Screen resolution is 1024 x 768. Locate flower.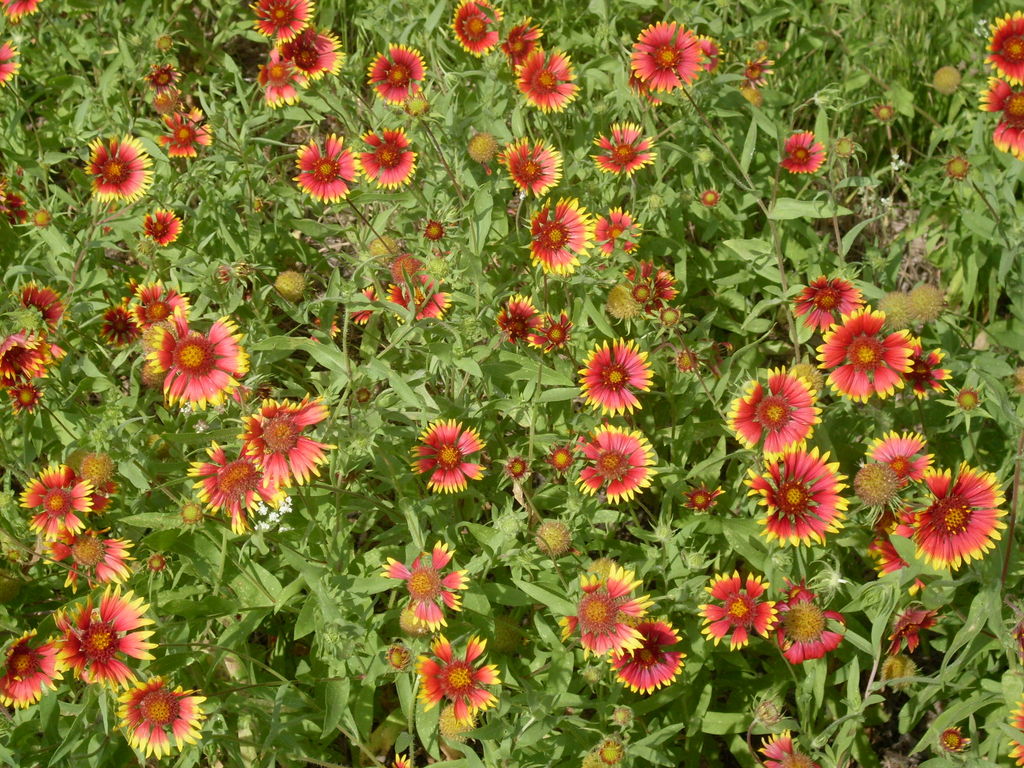
Rect(376, 536, 470, 632).
